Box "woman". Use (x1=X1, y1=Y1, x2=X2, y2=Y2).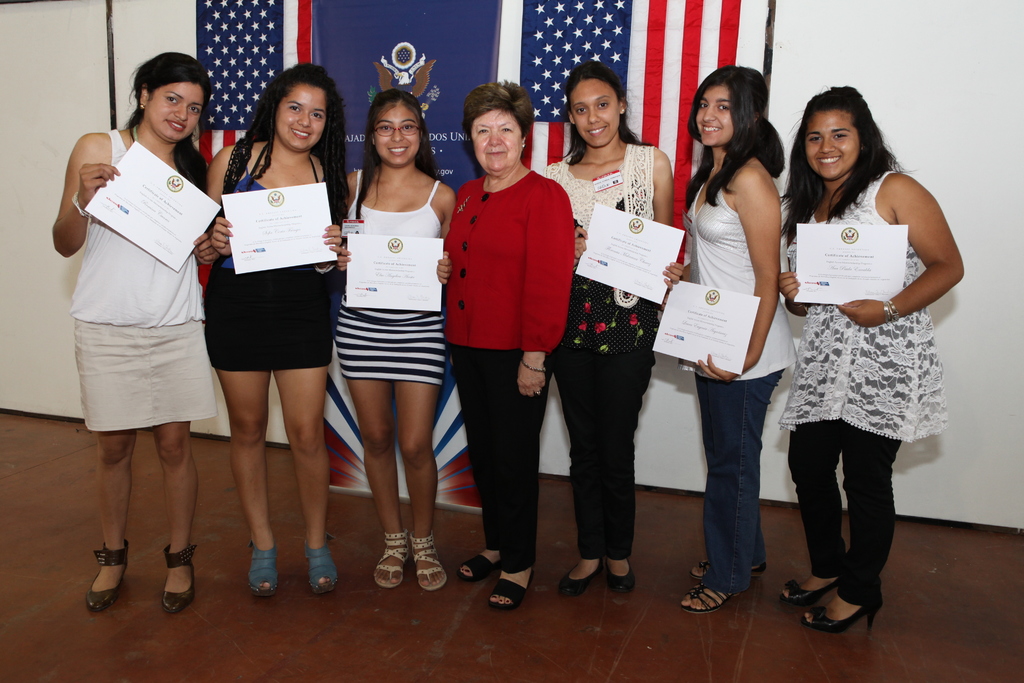
(x1=312, y1=83, x2=456, y2=583).
